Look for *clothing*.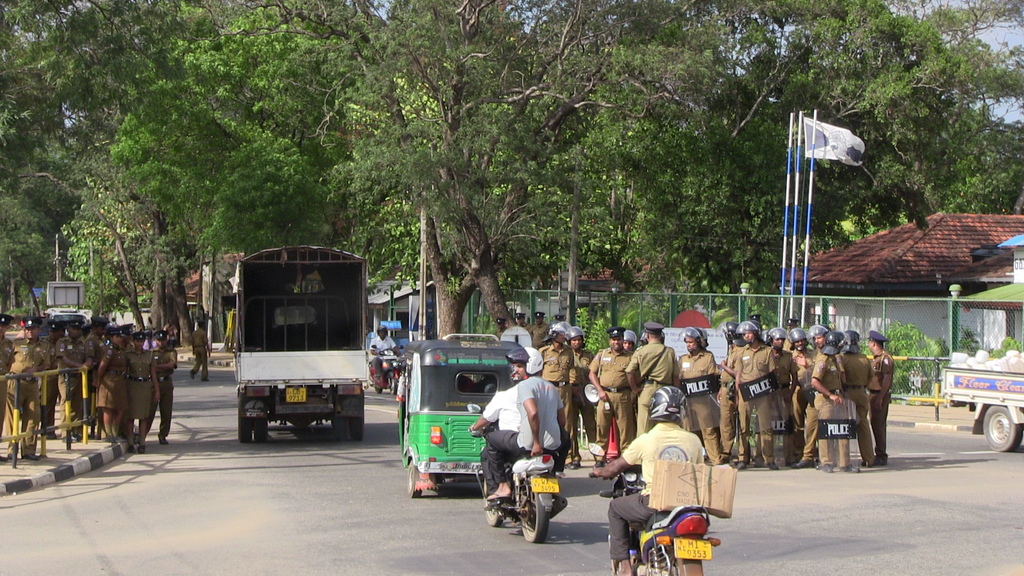
Found: BBox(607, 422, 705, 559).
